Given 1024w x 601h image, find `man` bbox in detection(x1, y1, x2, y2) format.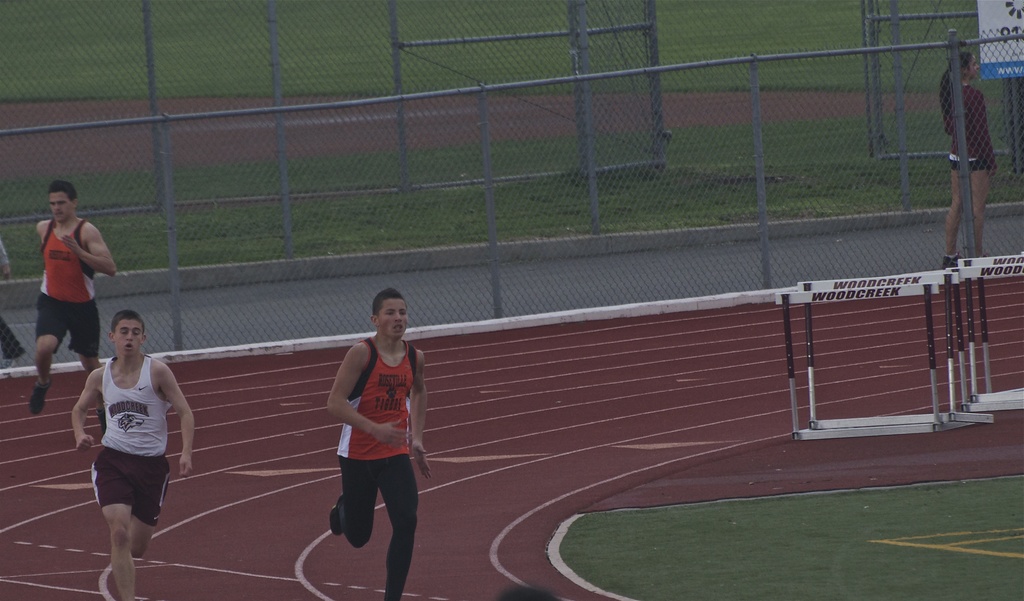
detection(13, 201, 106, 386).
